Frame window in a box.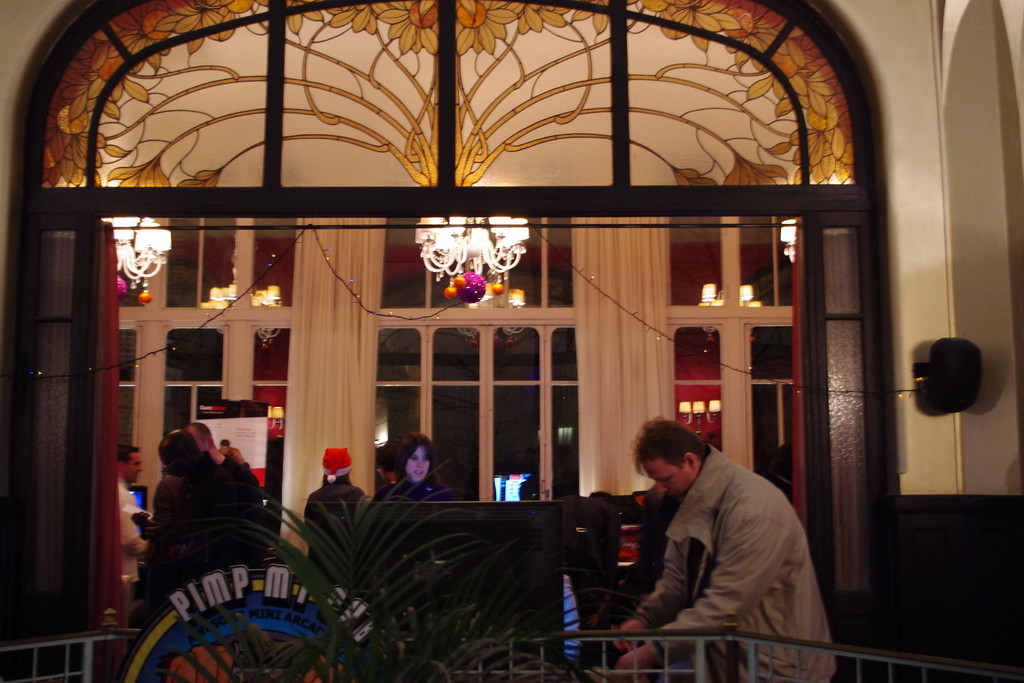
(x1=355, y1=313, x2=598, y2=529).
